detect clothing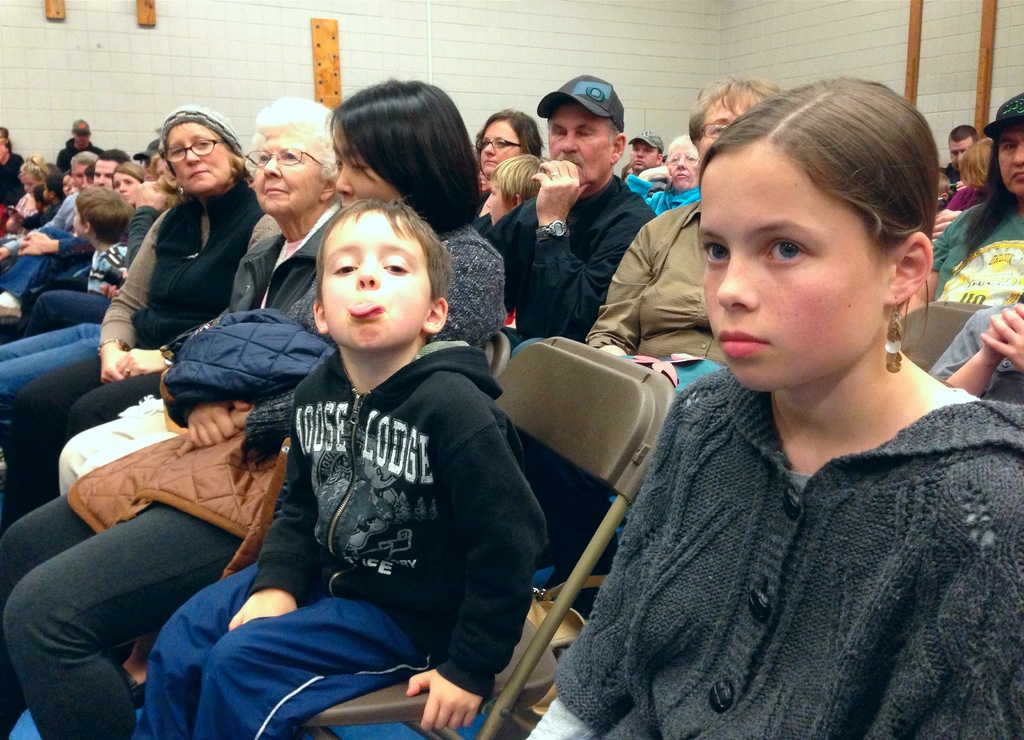
{"left": 86, "top": 243, "right": 133, "bottom": 302}
